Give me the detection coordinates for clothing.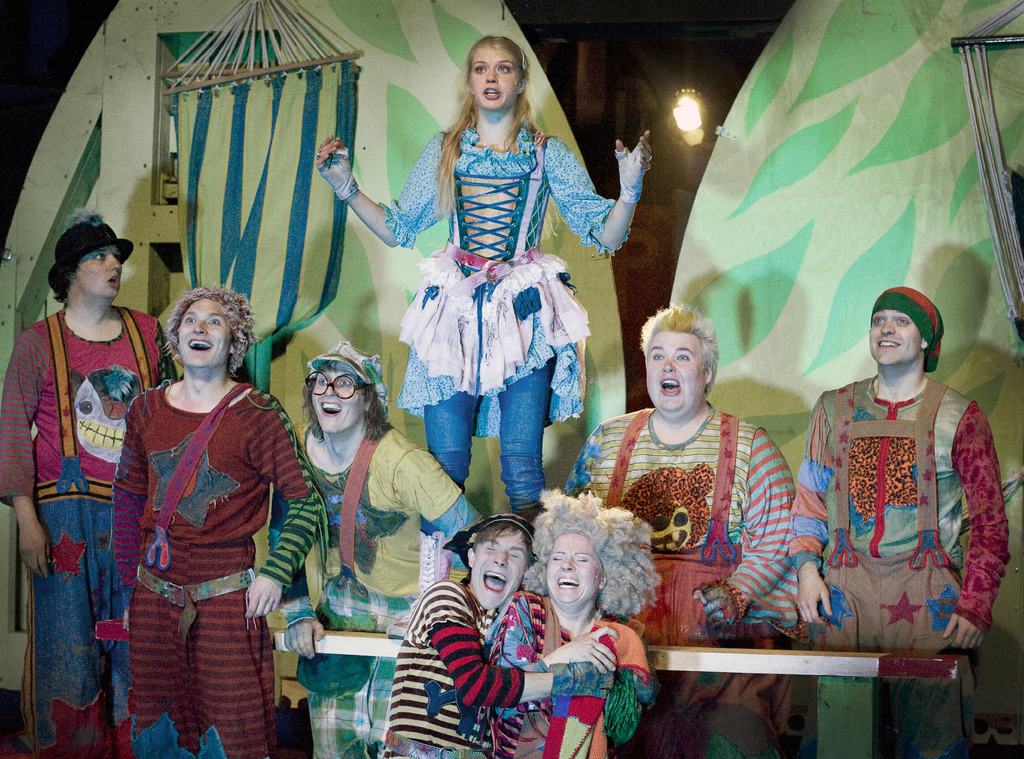
383,122,637,506.
